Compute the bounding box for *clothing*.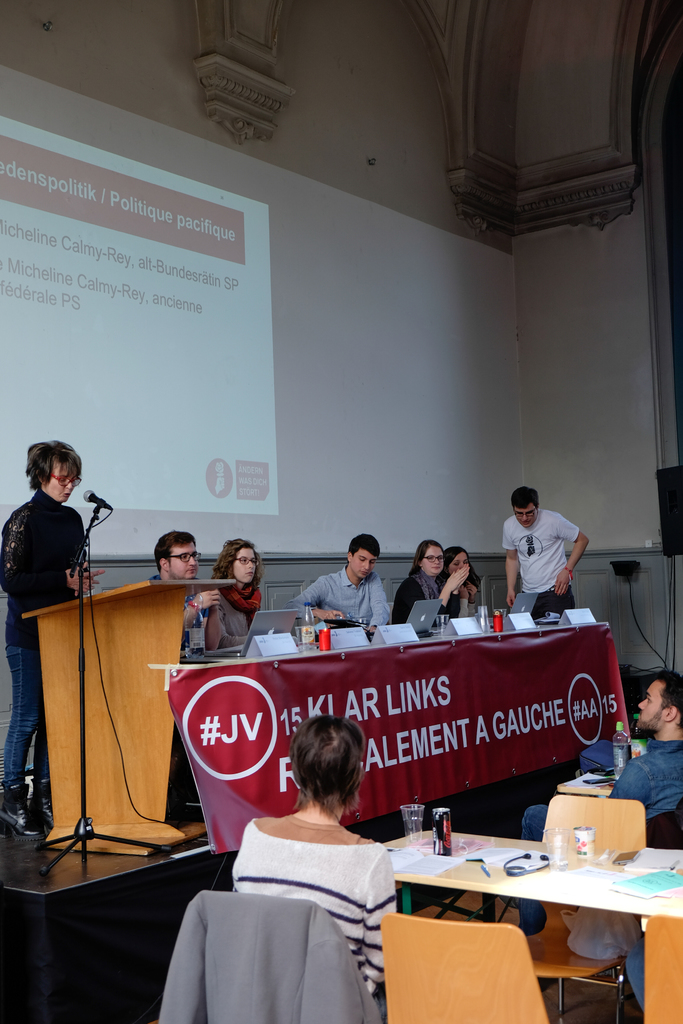
[left=518, top=729, right=682, bottom=932].
